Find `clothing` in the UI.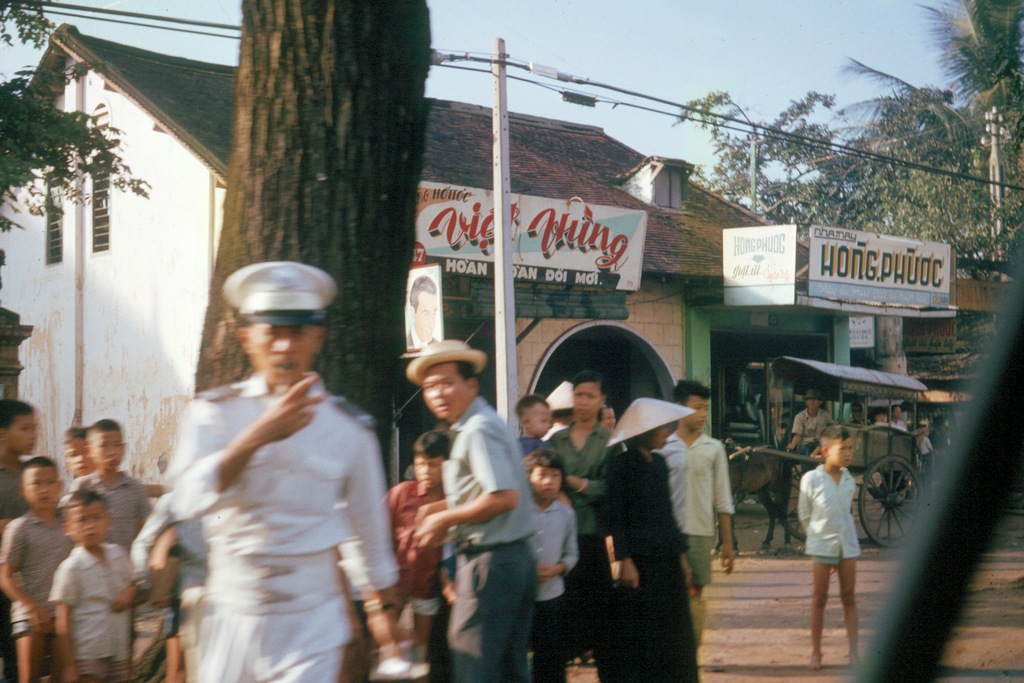
UI element at bbox(913, 436, 936, 462).
